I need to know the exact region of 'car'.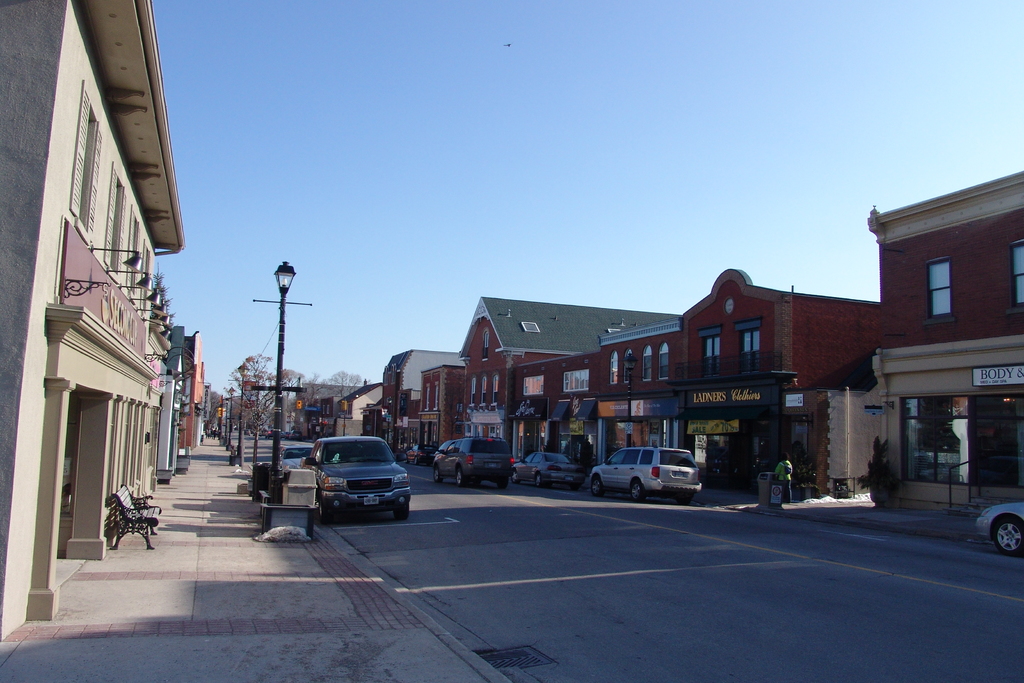
Region: detection(296, 439, 413, 525).
